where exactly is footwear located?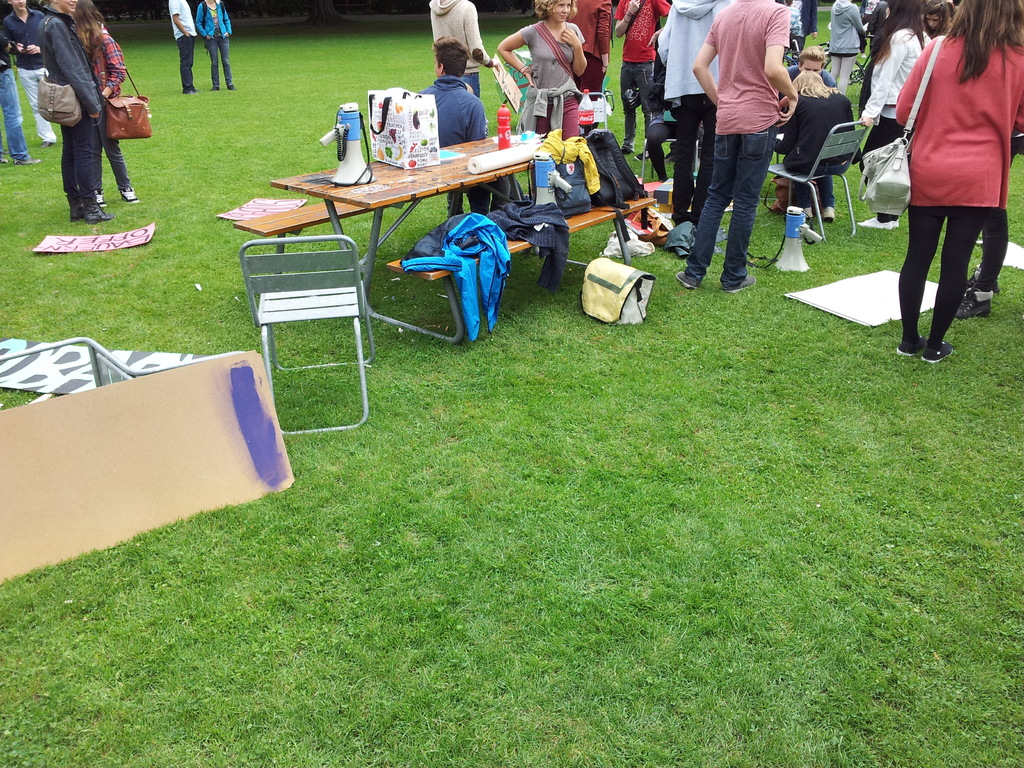
Its bounding box is bbox=[678, 271, 694, 291].
